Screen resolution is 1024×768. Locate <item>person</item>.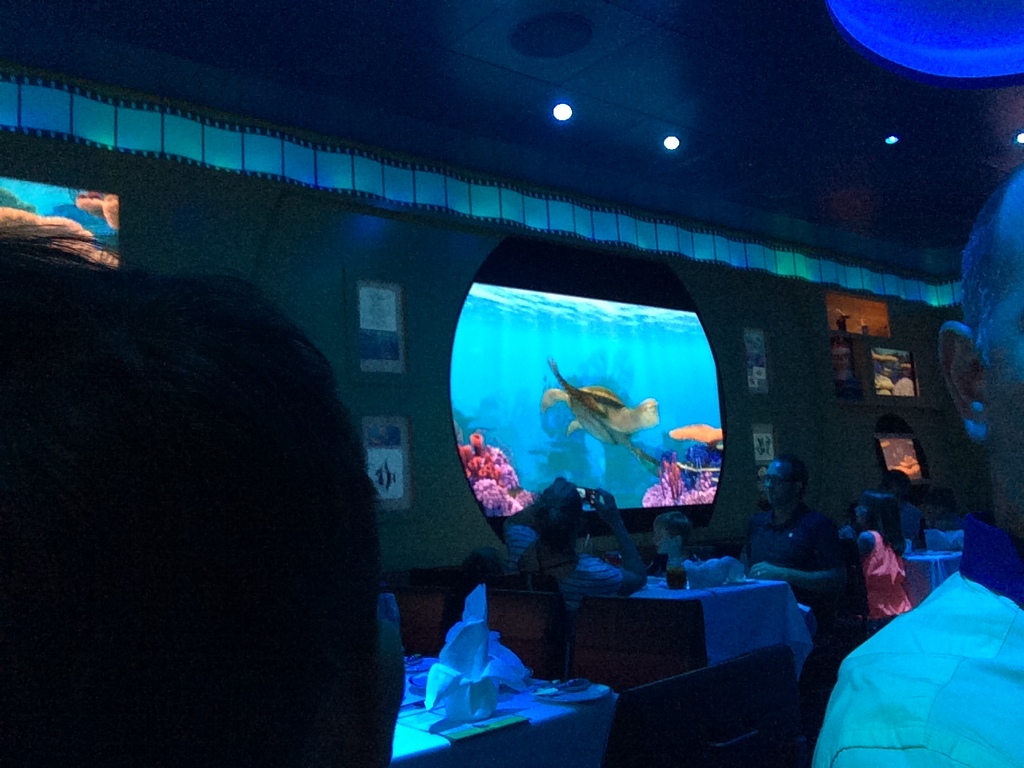
[left=5, top=274, right=398, bottom=767].
